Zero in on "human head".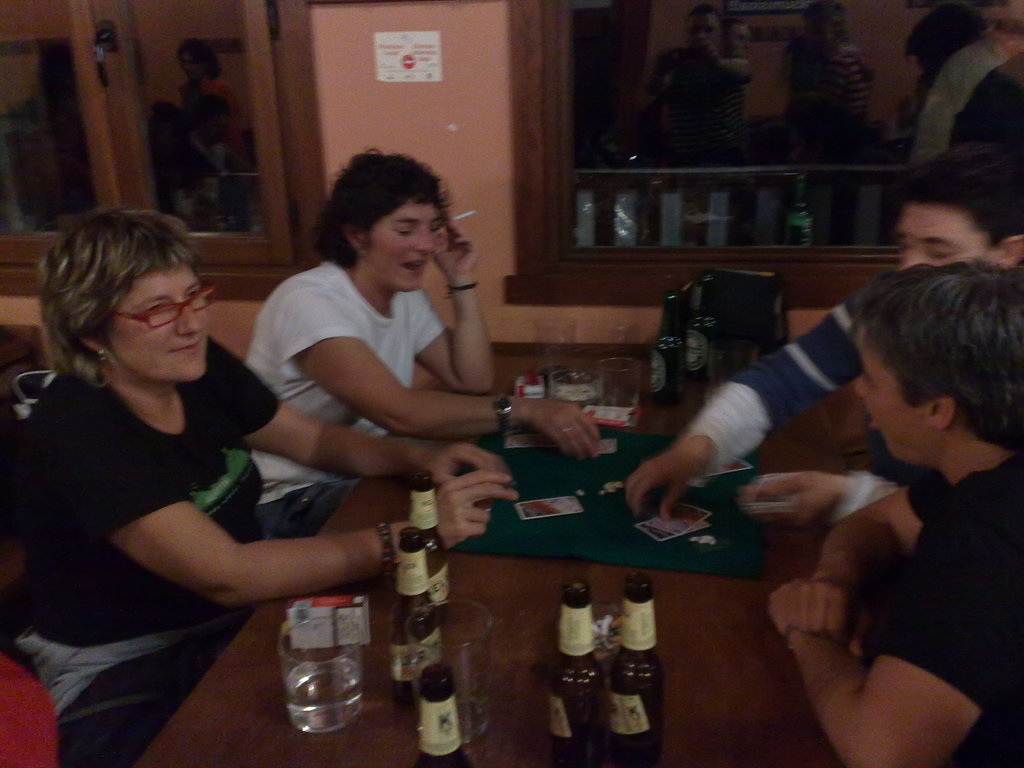
Zeroed in: bbox=(841, 248, 1023, 497).
